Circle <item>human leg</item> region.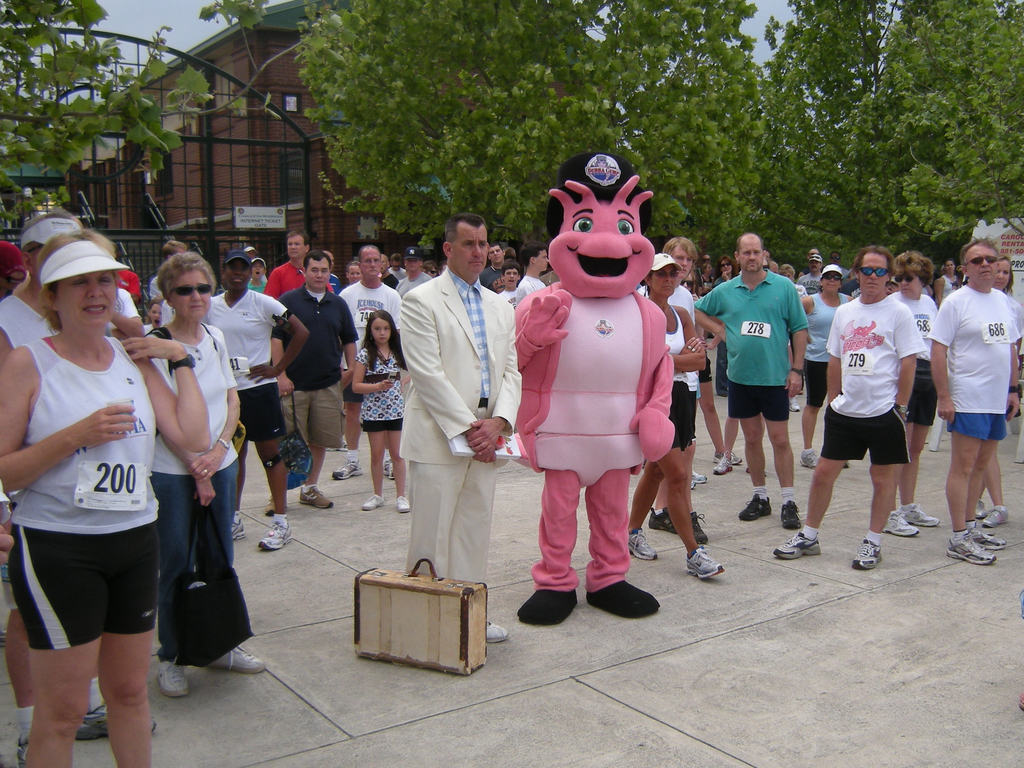
Region: (x1=100, y1=520, x2=151, y2=767).
